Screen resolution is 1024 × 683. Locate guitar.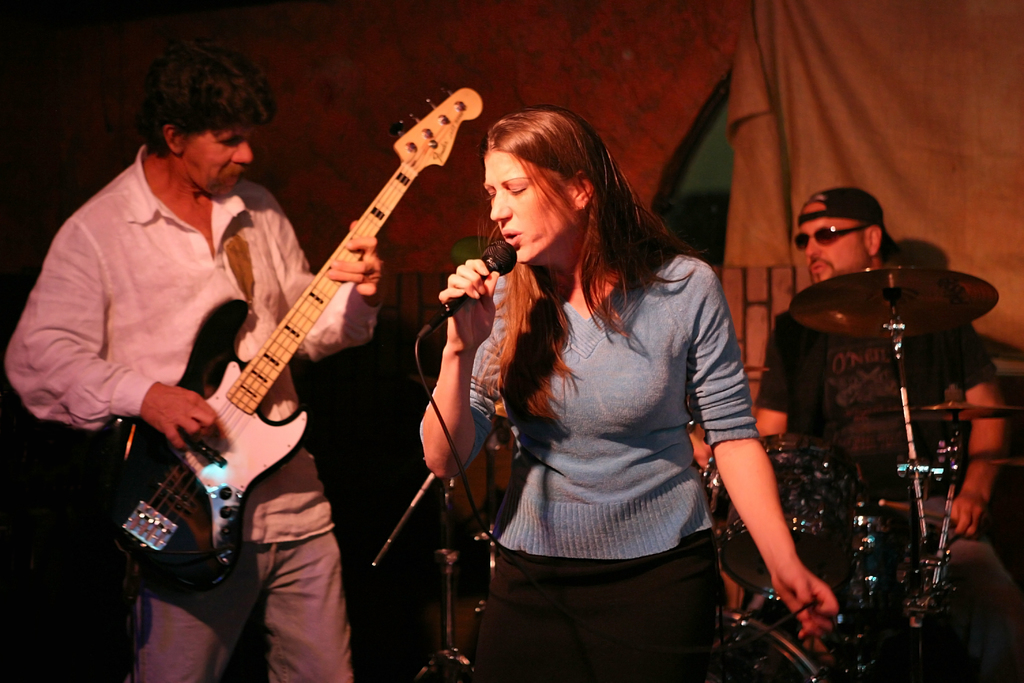
region(123, 83, 481, 604).
